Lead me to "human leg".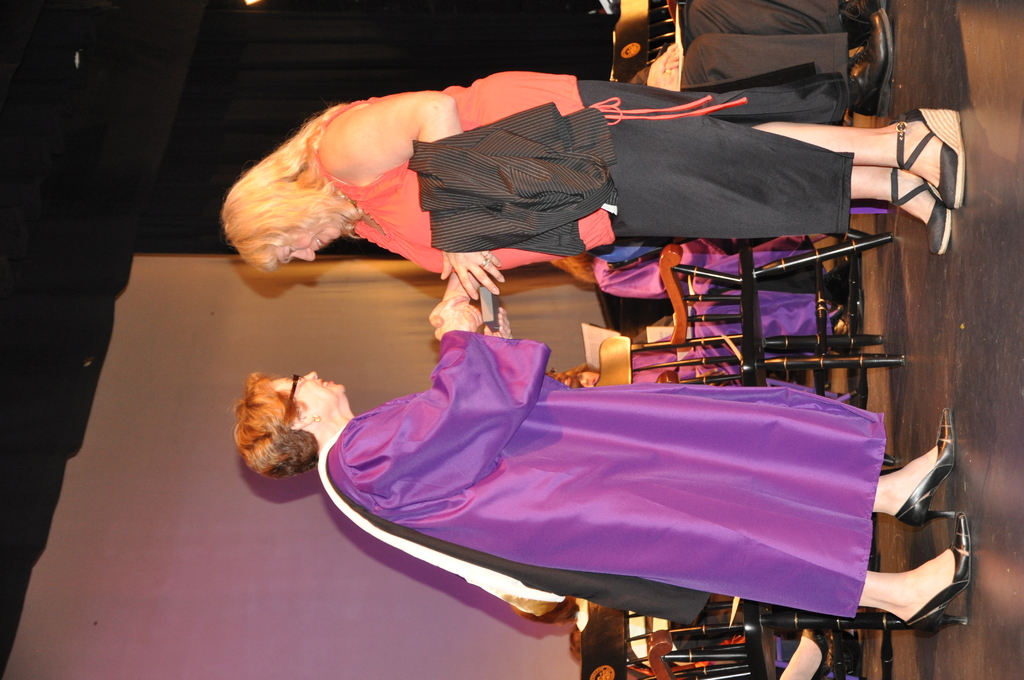
Lead to (779, 623, 825, 679).
